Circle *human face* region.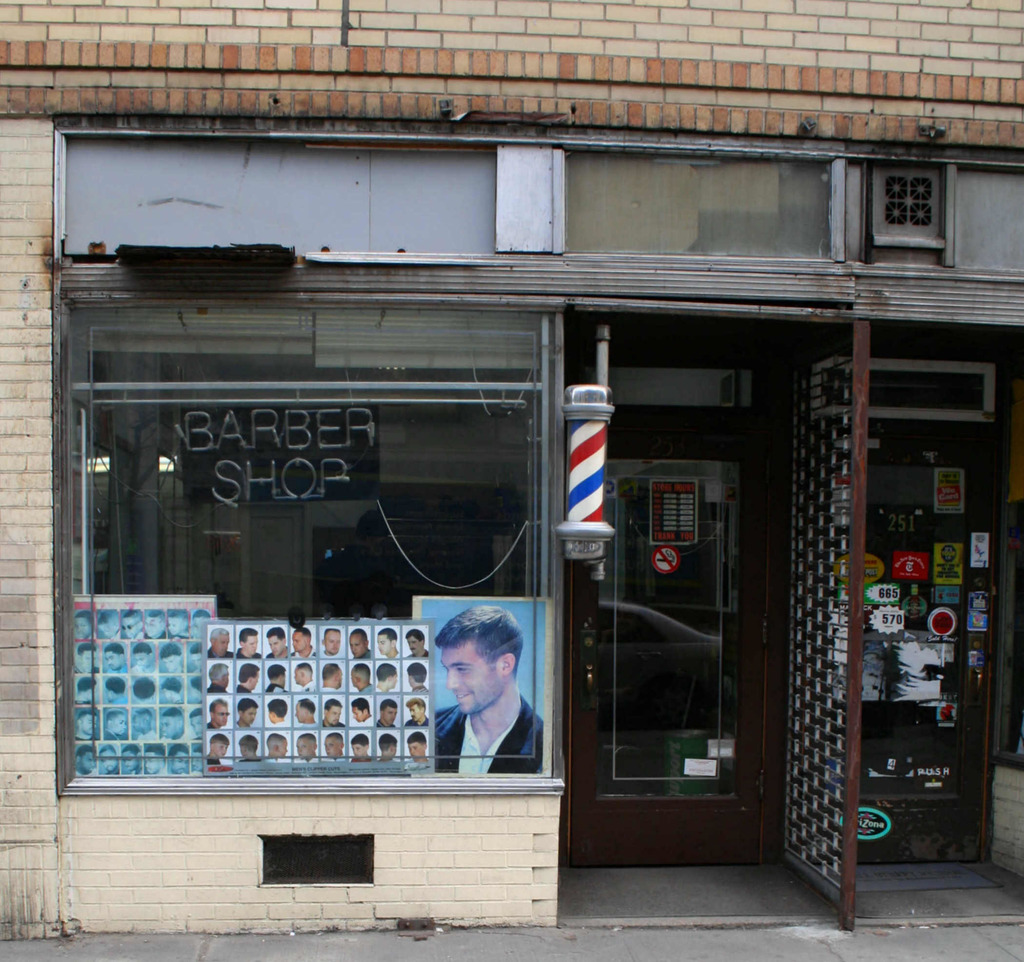
Region: <bbox>141, 613, 163, 637</bbox>.
